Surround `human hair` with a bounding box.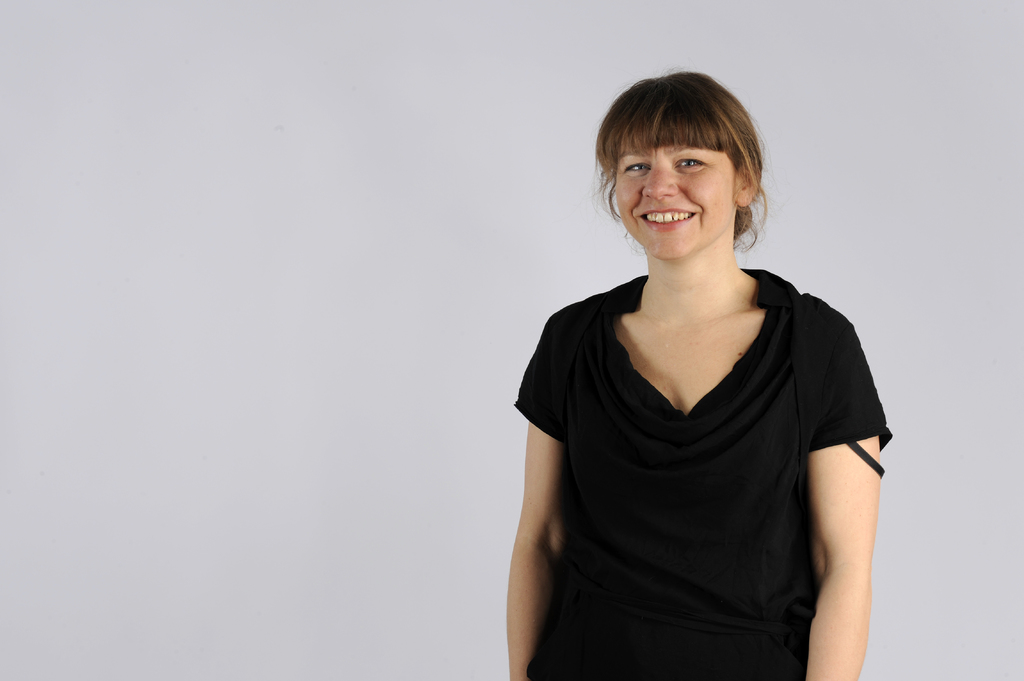
box=[596, 66, 777, 251].
